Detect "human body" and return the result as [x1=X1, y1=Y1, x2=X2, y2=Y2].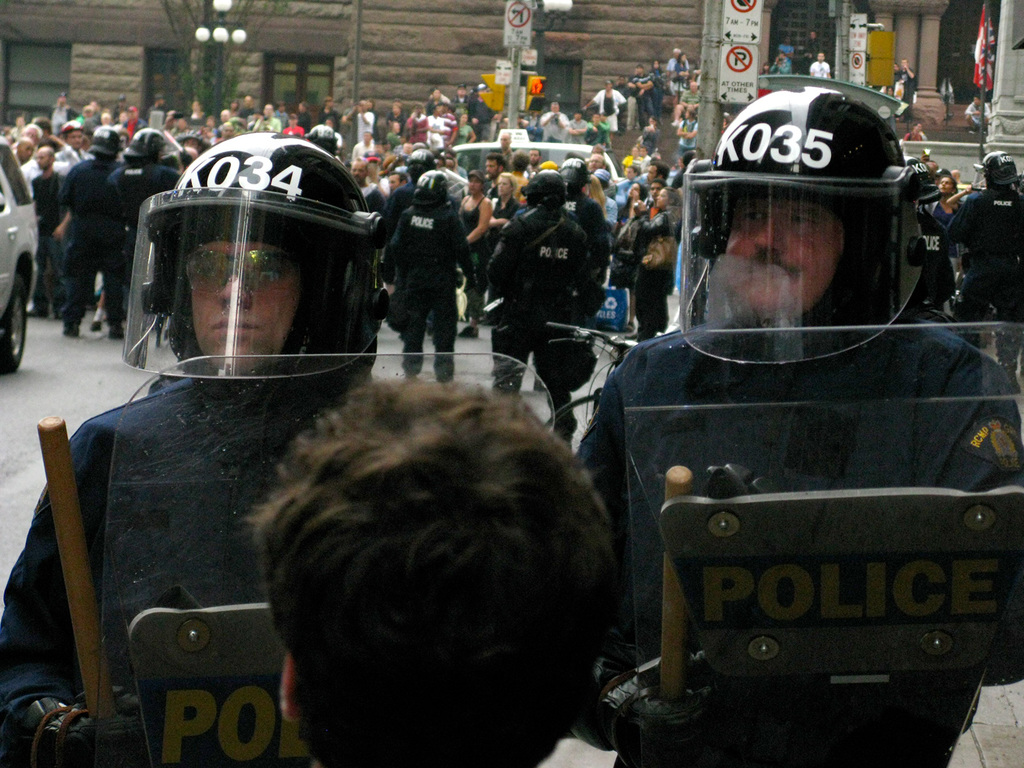
[x1=947, y1=148, x2=1023, y2=373].
